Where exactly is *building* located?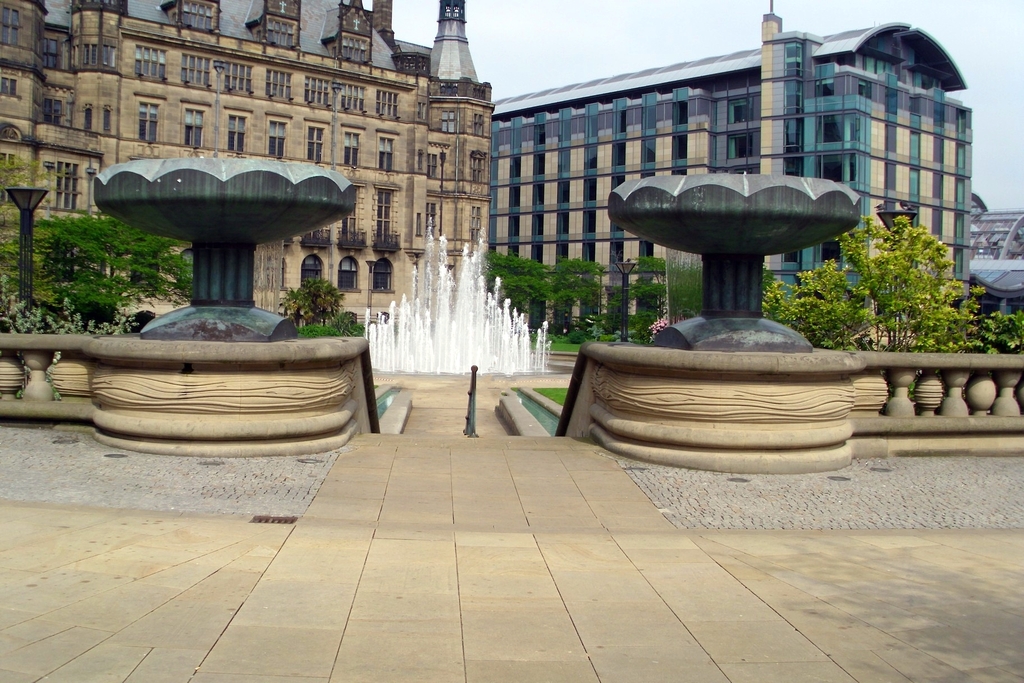
Its bounding box is {"x1": 0, "y1": 0, "x2": 493, "y2": 319}.
